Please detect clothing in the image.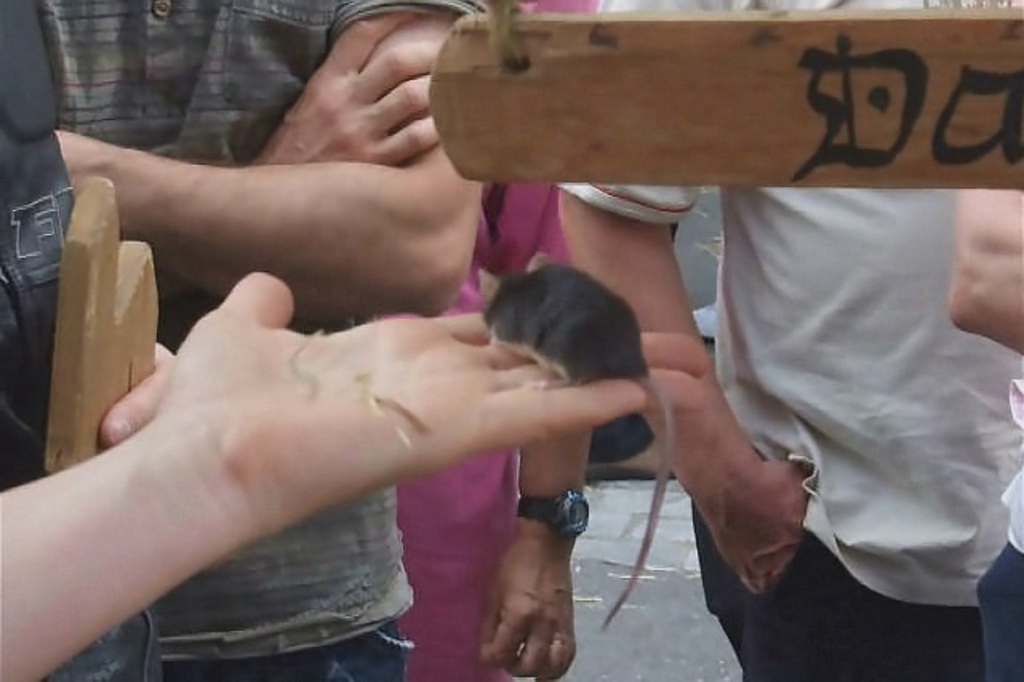
{"x1": 398, "y1": 0, "x2": 608, "y2": 680}.
